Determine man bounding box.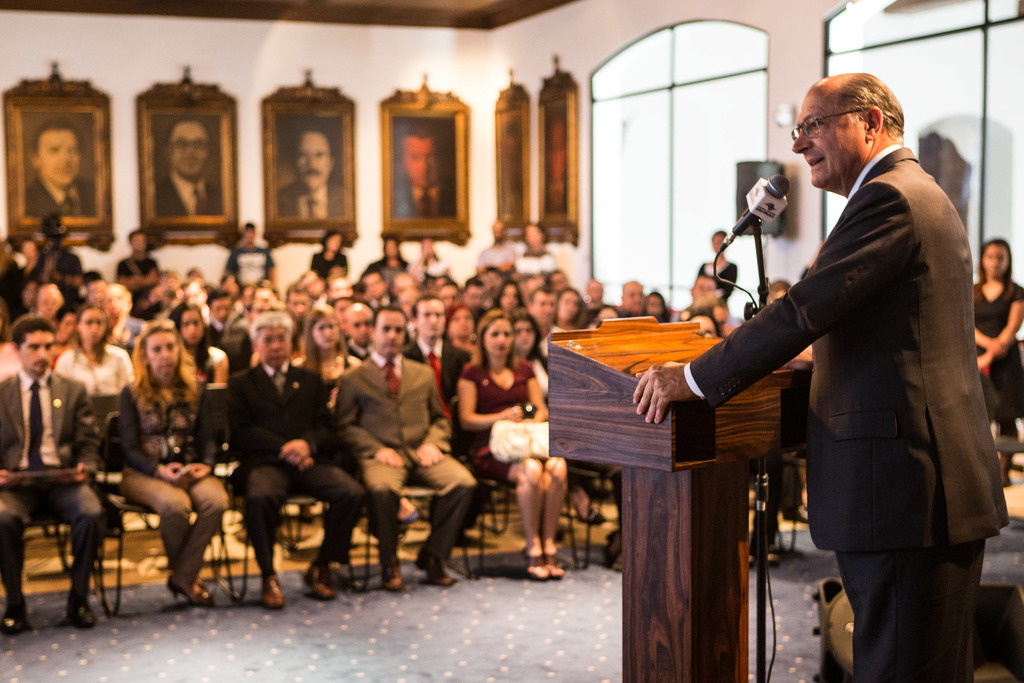
Determined: [x1=21, y1=111, x2=97, y2=230].
